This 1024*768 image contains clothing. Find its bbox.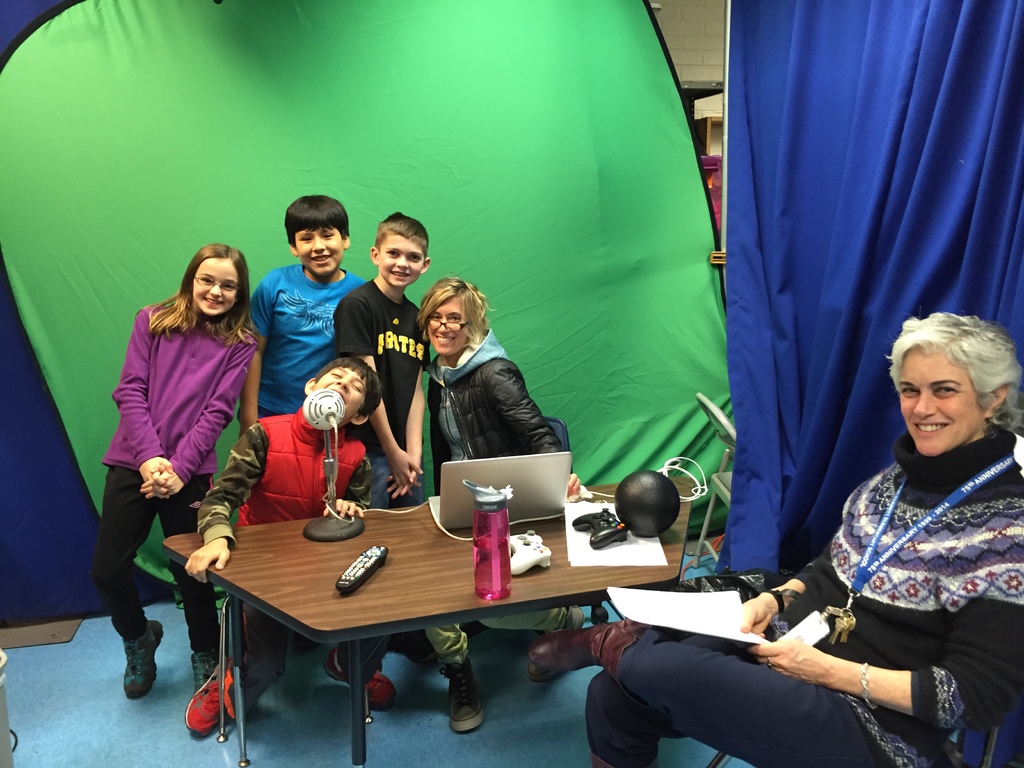
108,300,234,651.
